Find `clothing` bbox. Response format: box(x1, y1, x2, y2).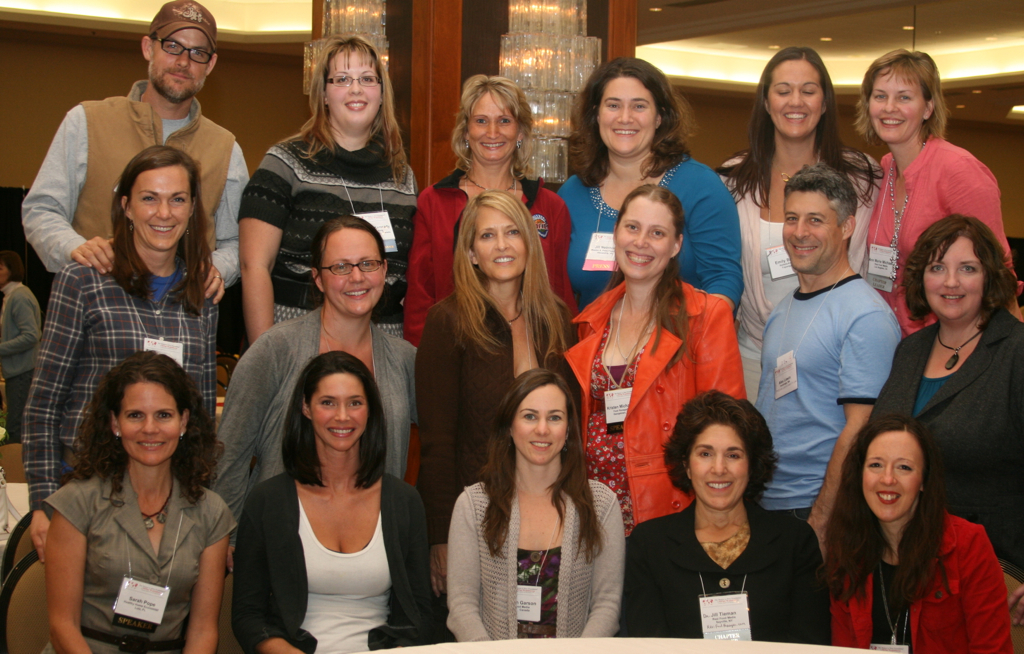
box(403, 162, 581, 348).
